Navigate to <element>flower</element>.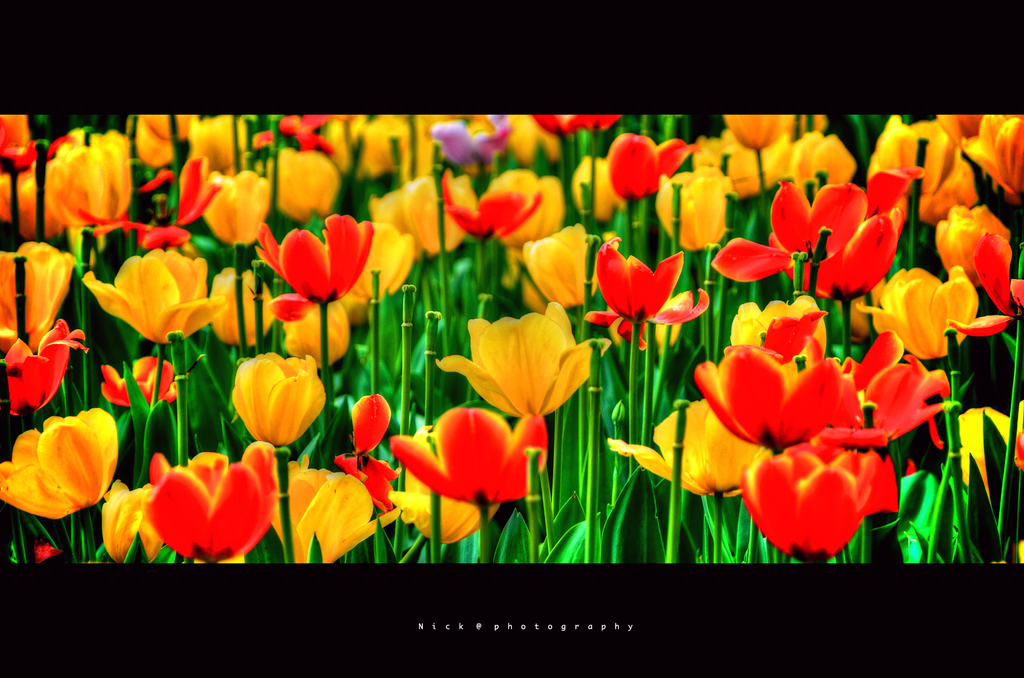
Navigation target: rect(24, 126, 134, 225).
